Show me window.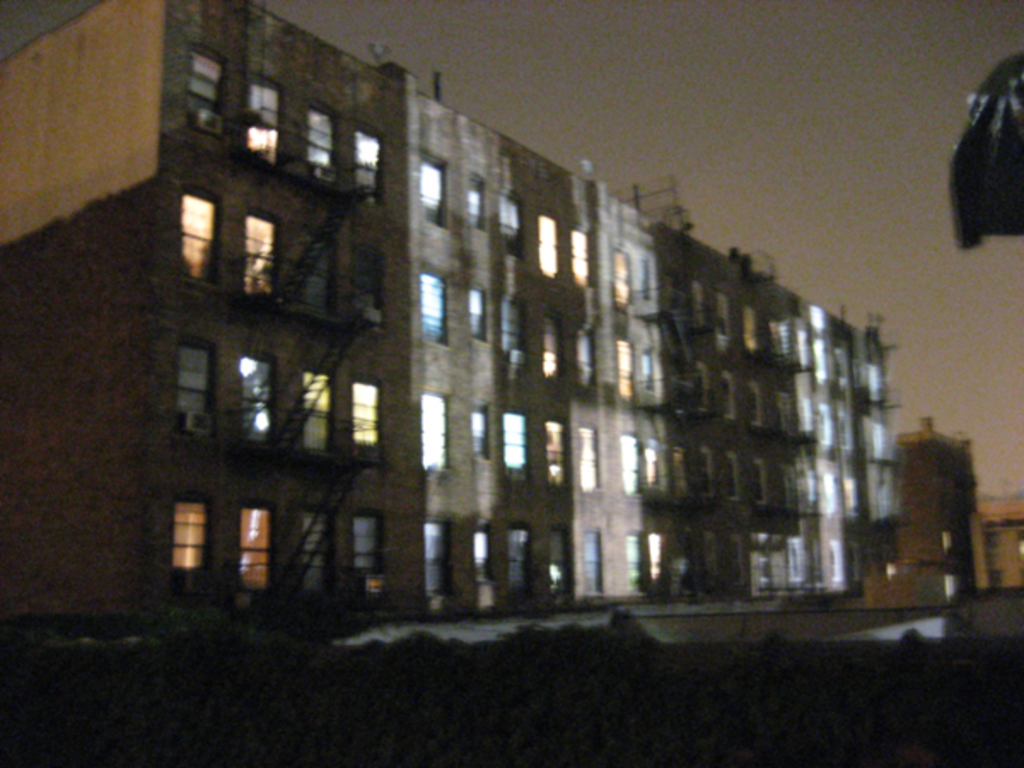
window is here: bbox=[645, 449, 654, 486].
